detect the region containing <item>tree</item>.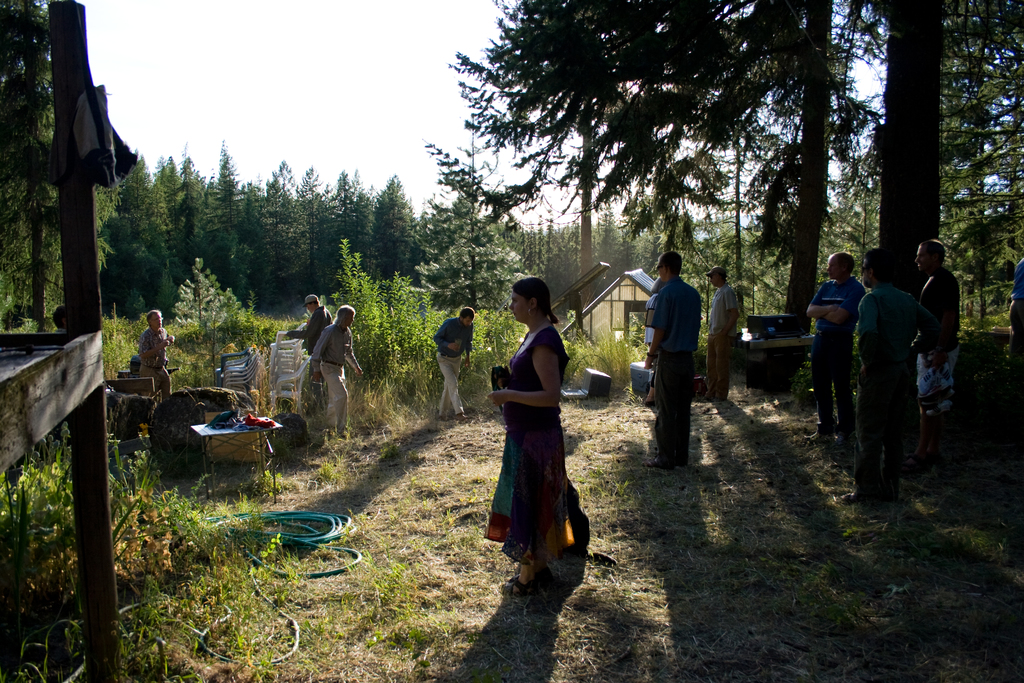
x1=833 y1=188 x2=883 y2=284.
